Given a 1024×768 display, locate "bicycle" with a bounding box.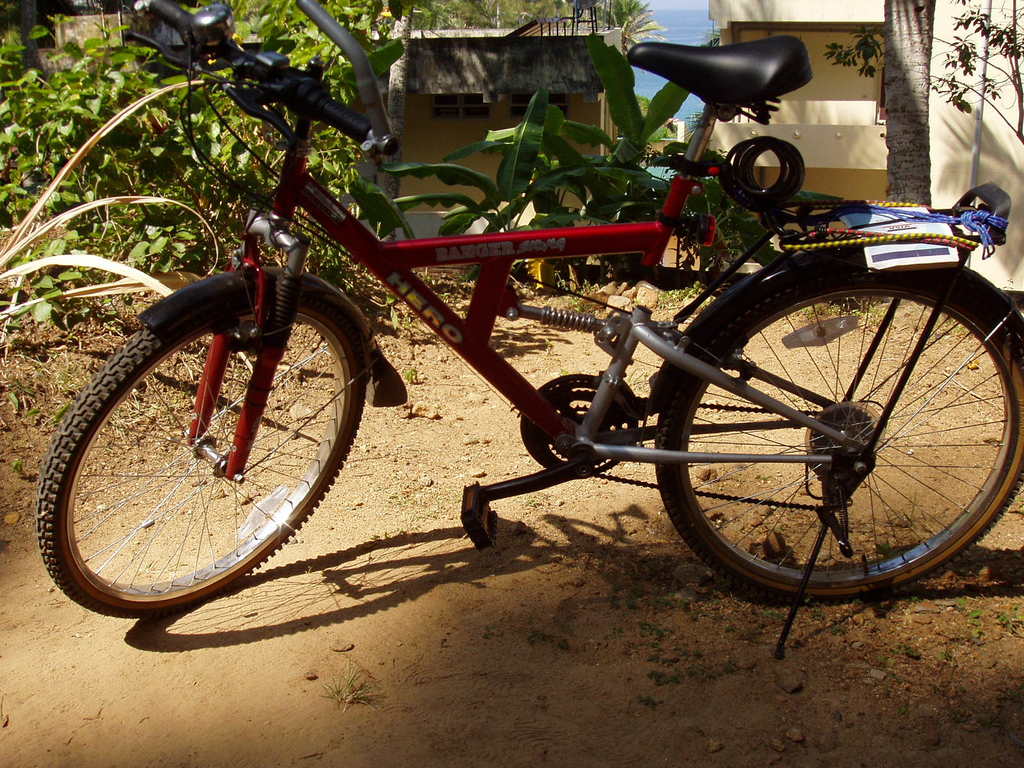
Located: locate(65, 0, 1017, 619).
